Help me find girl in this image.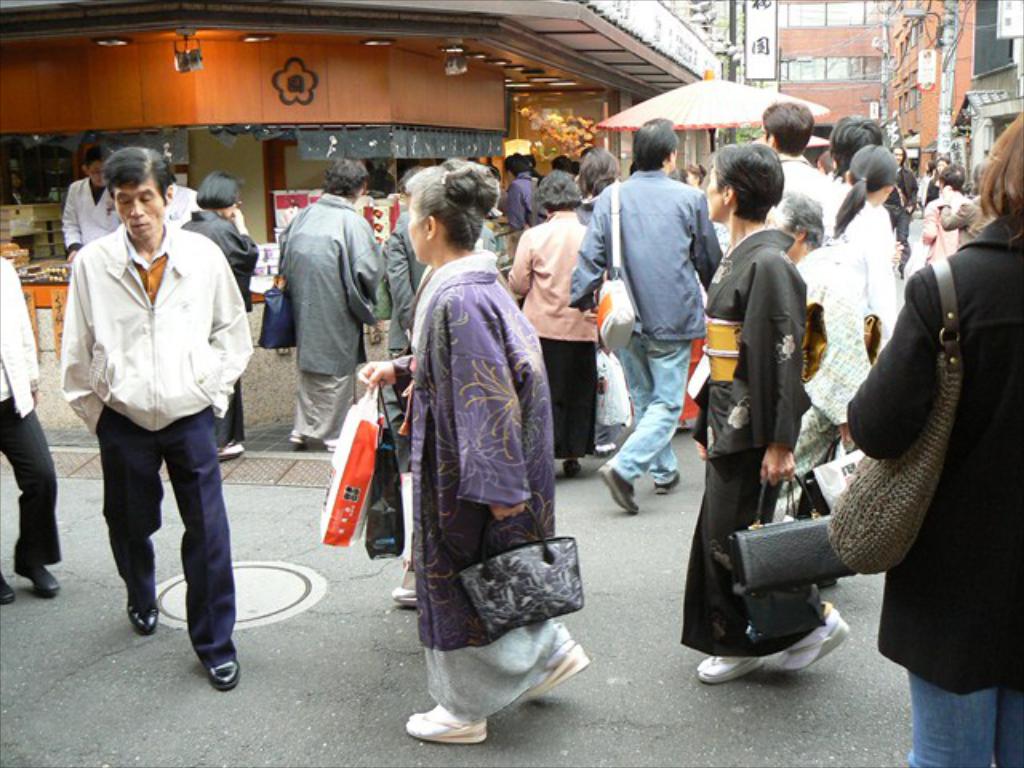
Found it: box=[510, 162, 592, 483].
